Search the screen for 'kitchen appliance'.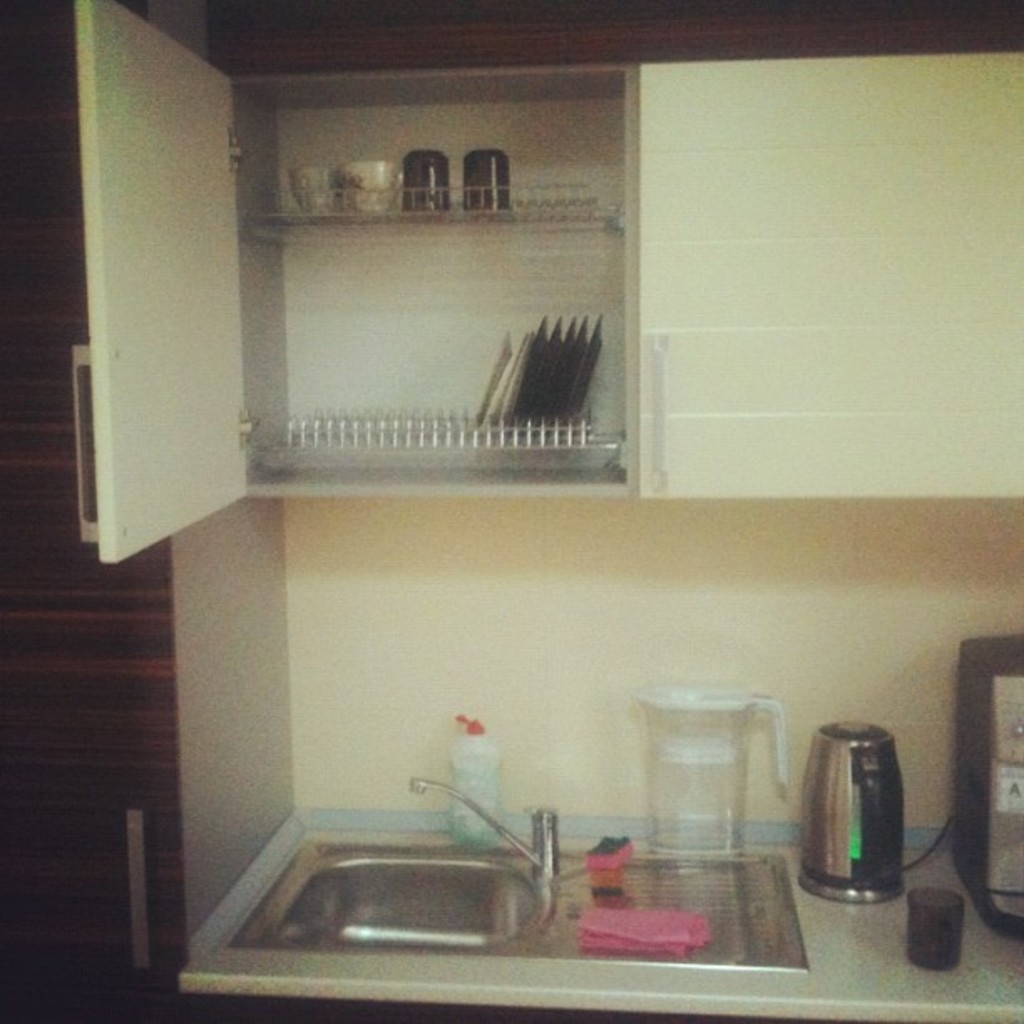
Found at select_region(952, 632, 1022, 932).
